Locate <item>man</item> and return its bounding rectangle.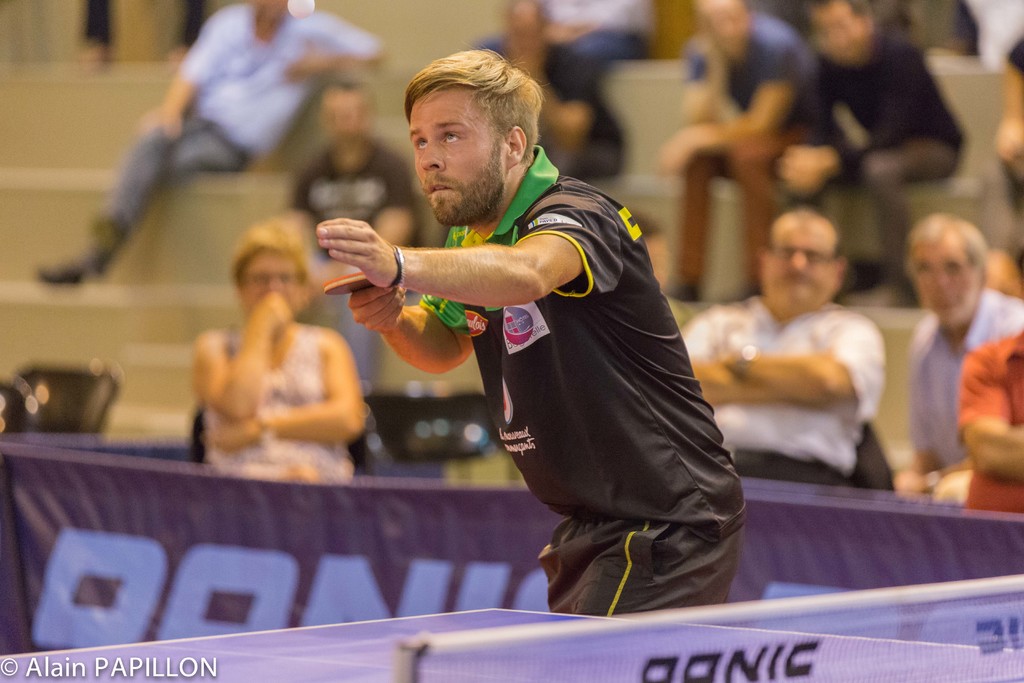
box=[39, 0, 384, 283].
